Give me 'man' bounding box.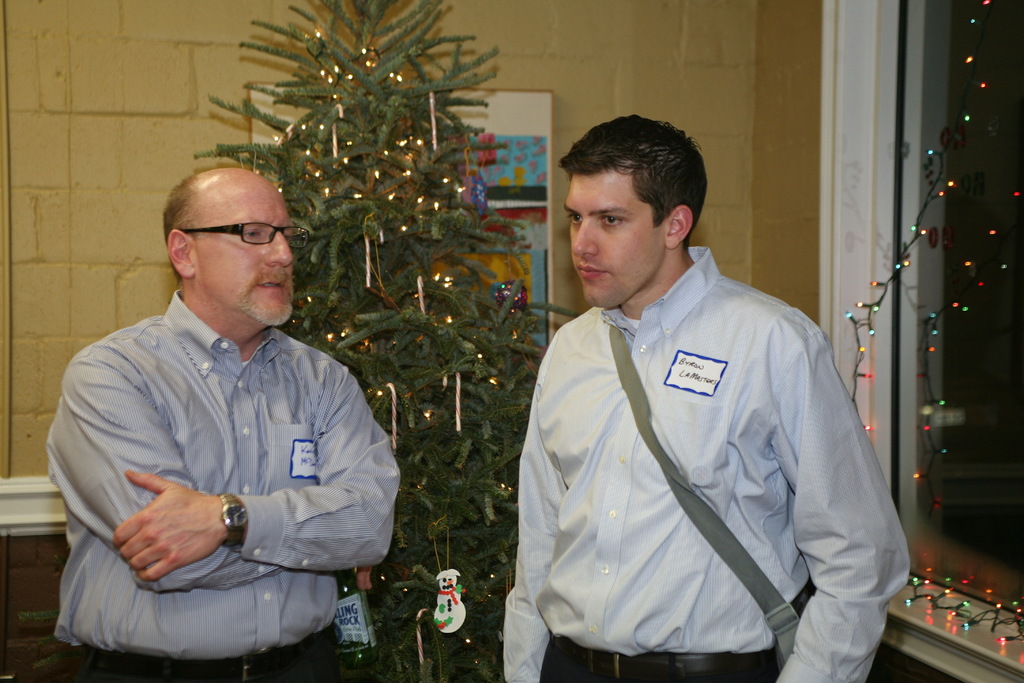
x1=42 y1=144 x2=394 y2=666.
